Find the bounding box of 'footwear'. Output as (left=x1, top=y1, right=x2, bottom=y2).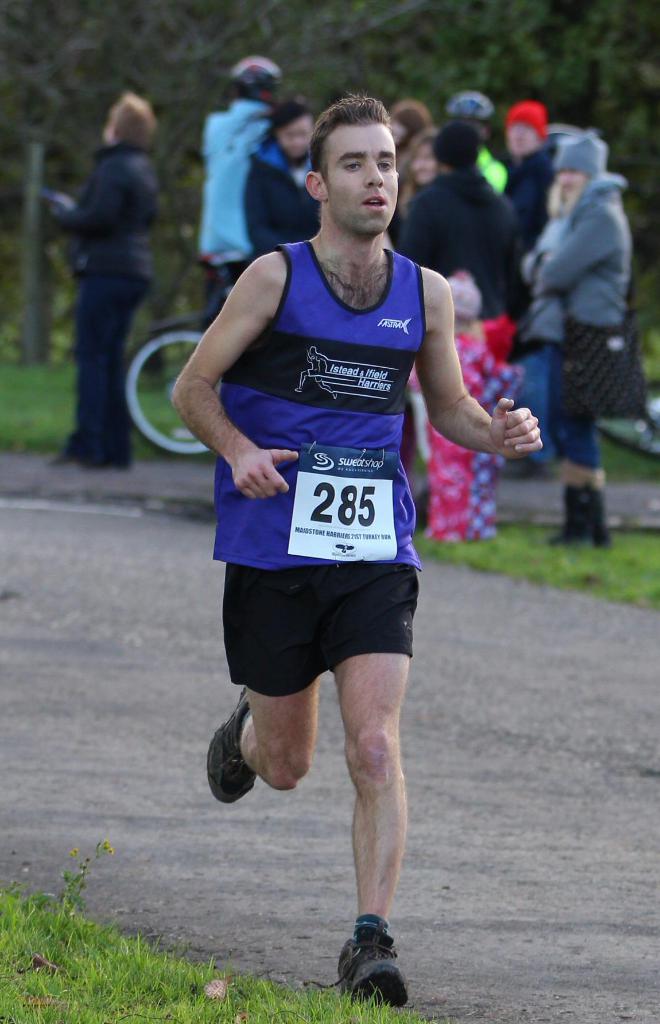
(left=327, top=928, right=403, bottom=999).
